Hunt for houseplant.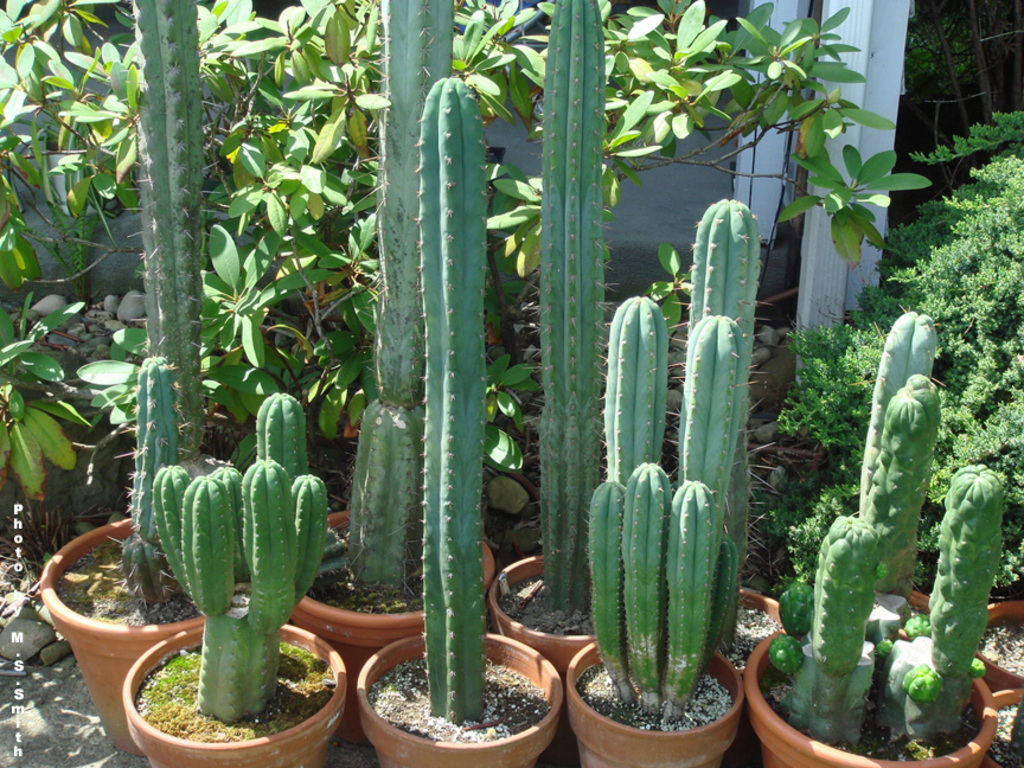
Hunted down at (117,376,348,767).
